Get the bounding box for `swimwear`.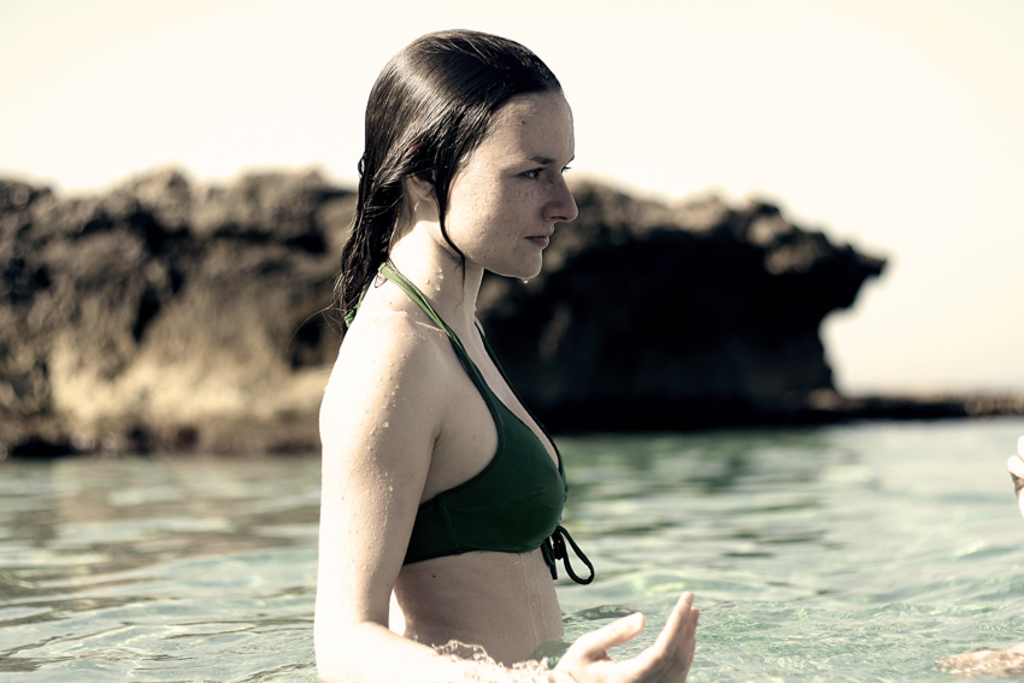
<bbox>382, 257, 599, 588</bbox>.
